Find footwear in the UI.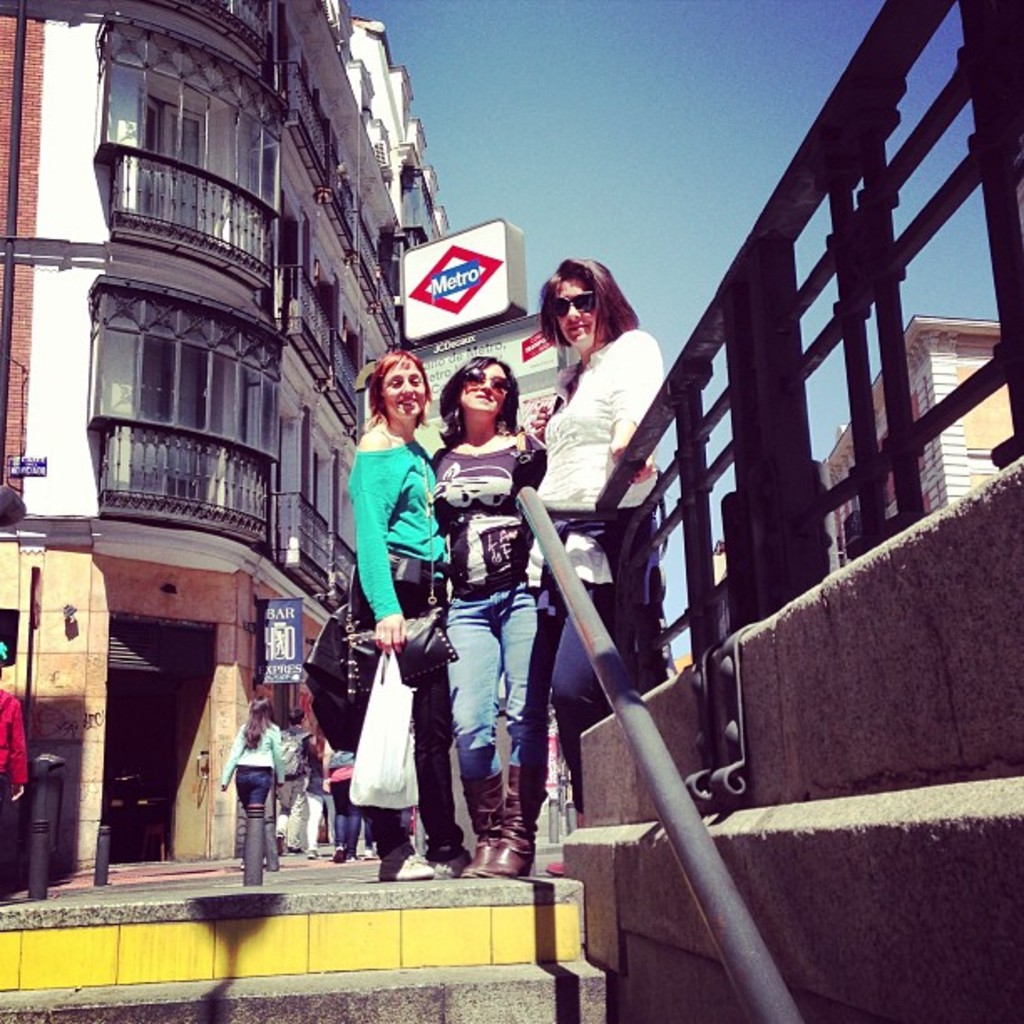
UI element at box(303, 845, 321, 860).
